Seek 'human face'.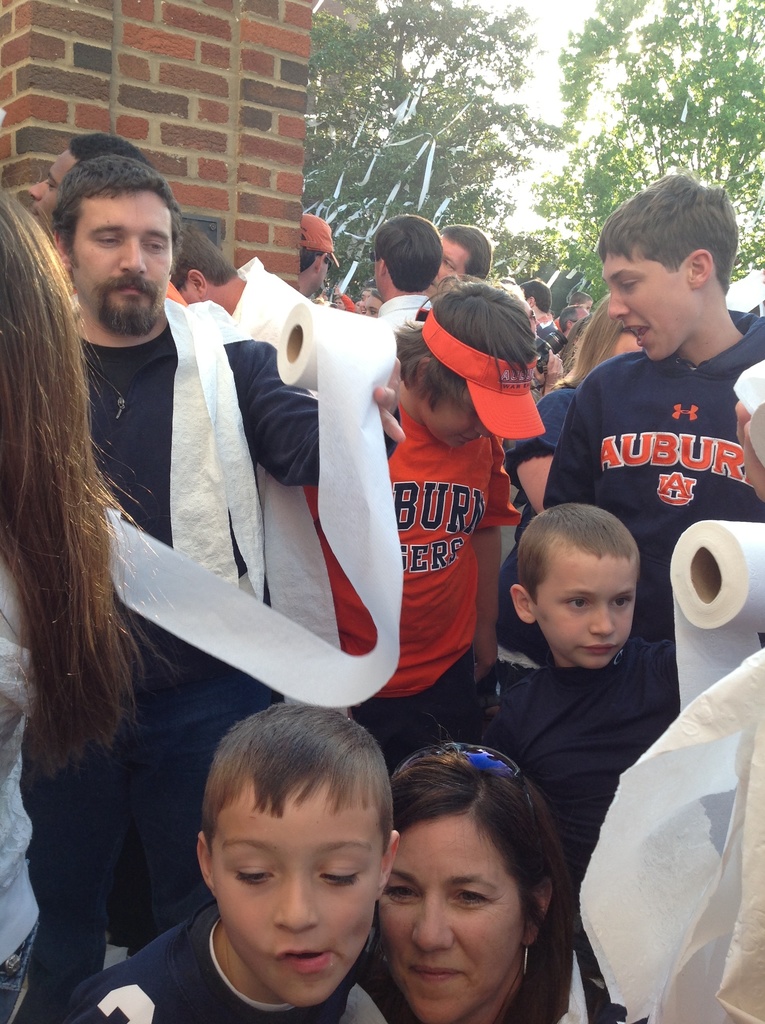
425/235/469/294.
